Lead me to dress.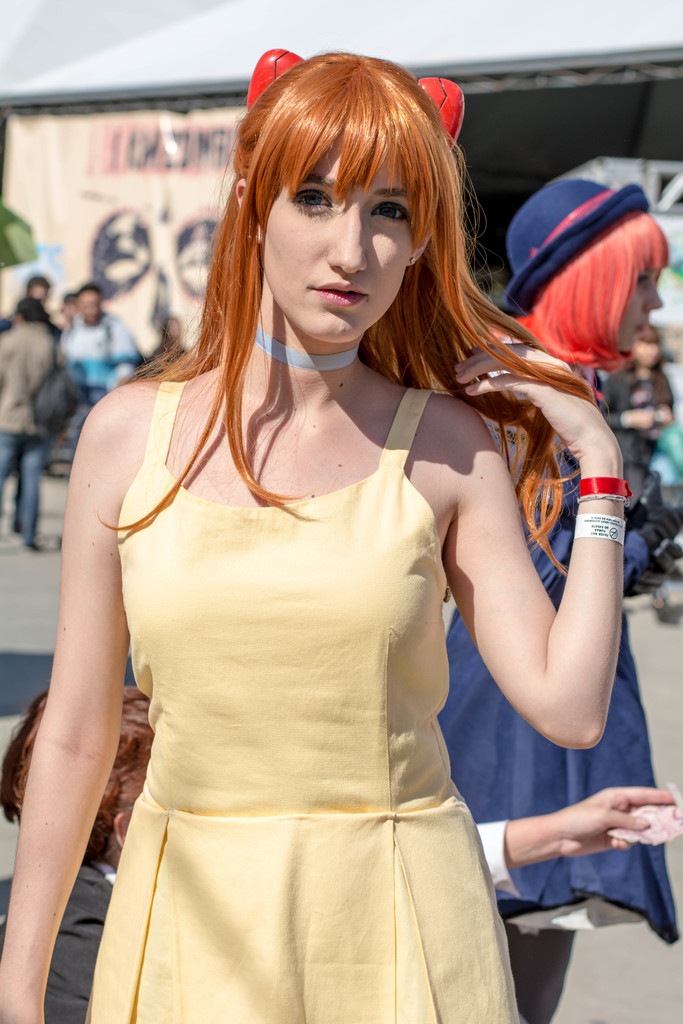
Lead to crop(86, 384, 523, 1023).
